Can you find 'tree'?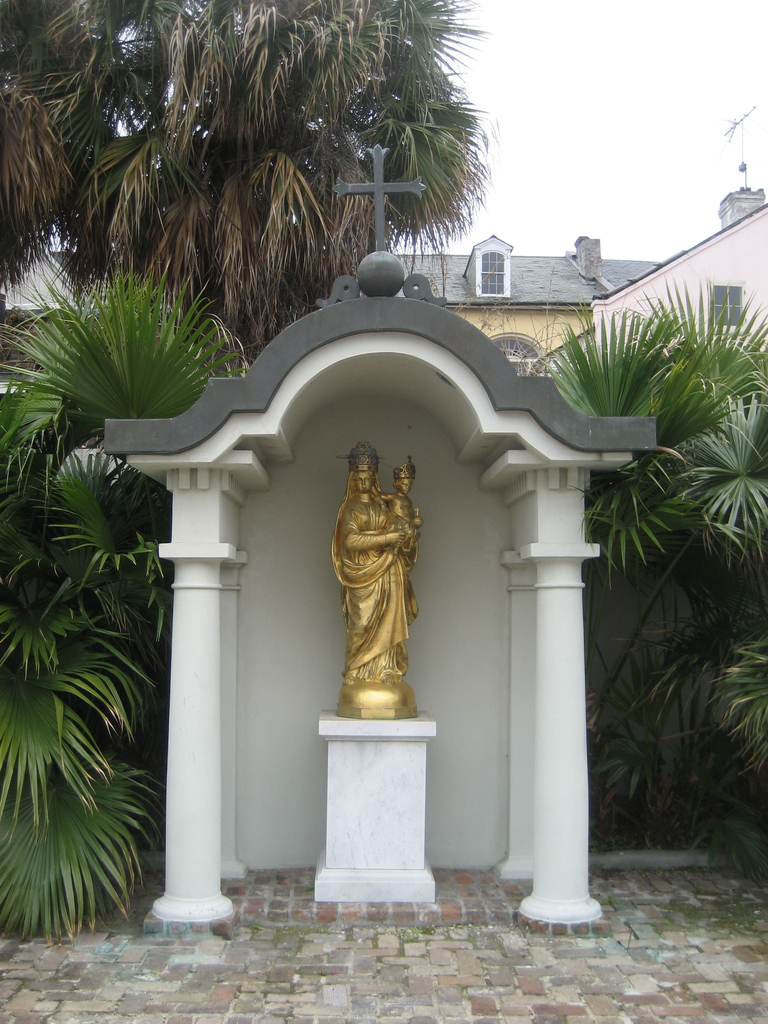
Yes, bounding box: [0, 295, 192, 927].
